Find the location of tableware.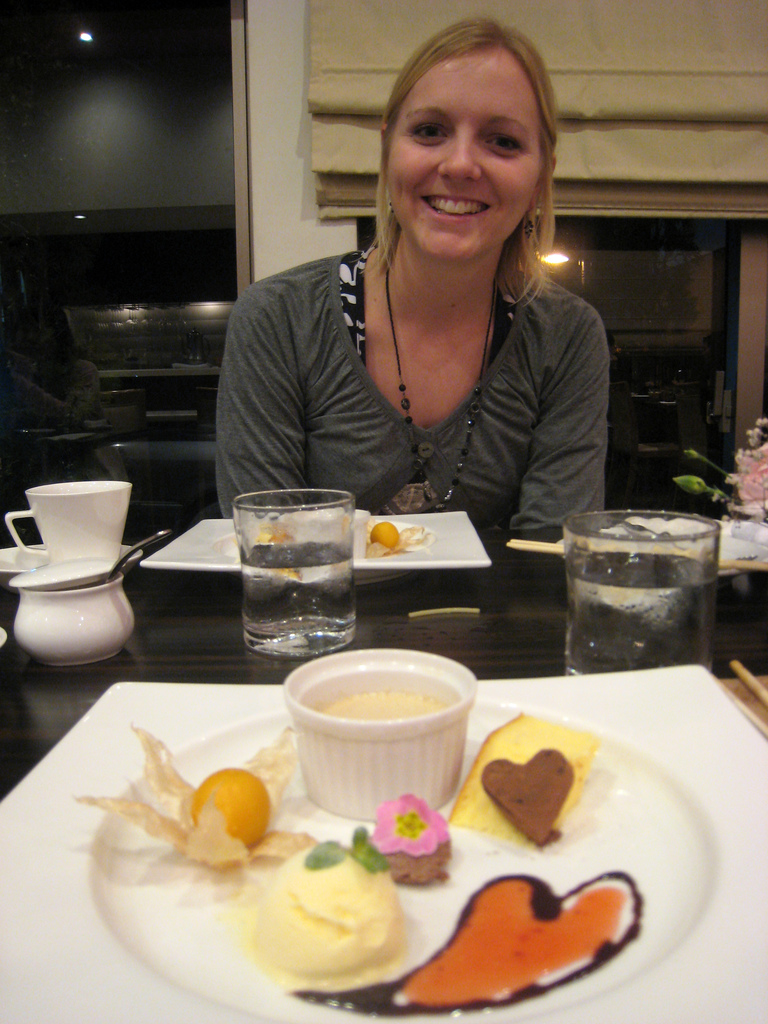
Location: 561,486,718,682.
